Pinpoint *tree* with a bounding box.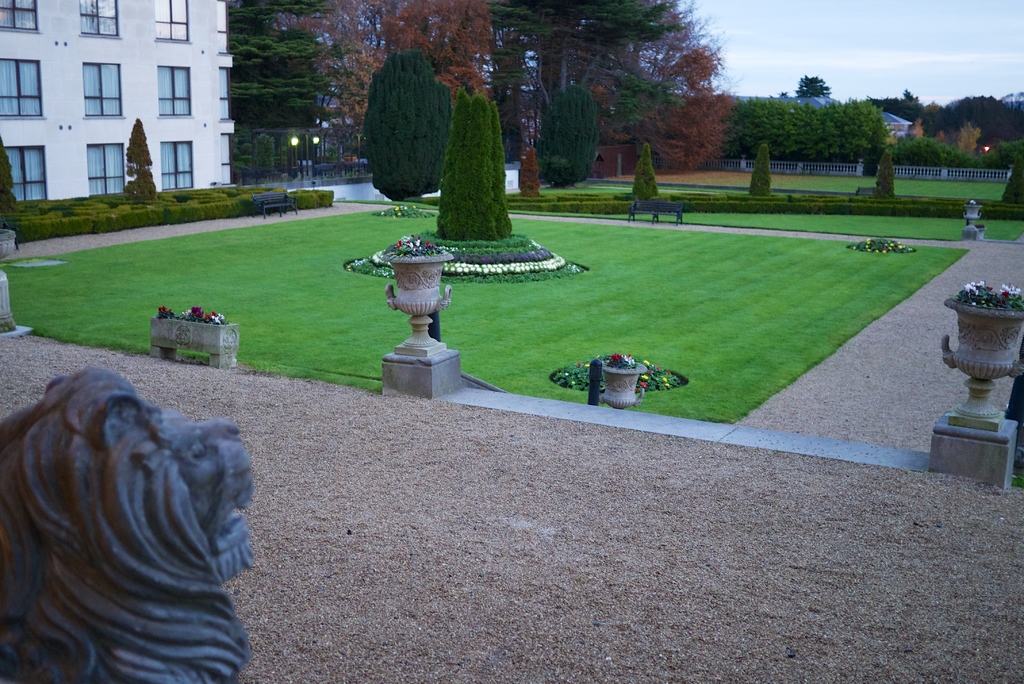
bbox=(123, 116, 159, 209).
